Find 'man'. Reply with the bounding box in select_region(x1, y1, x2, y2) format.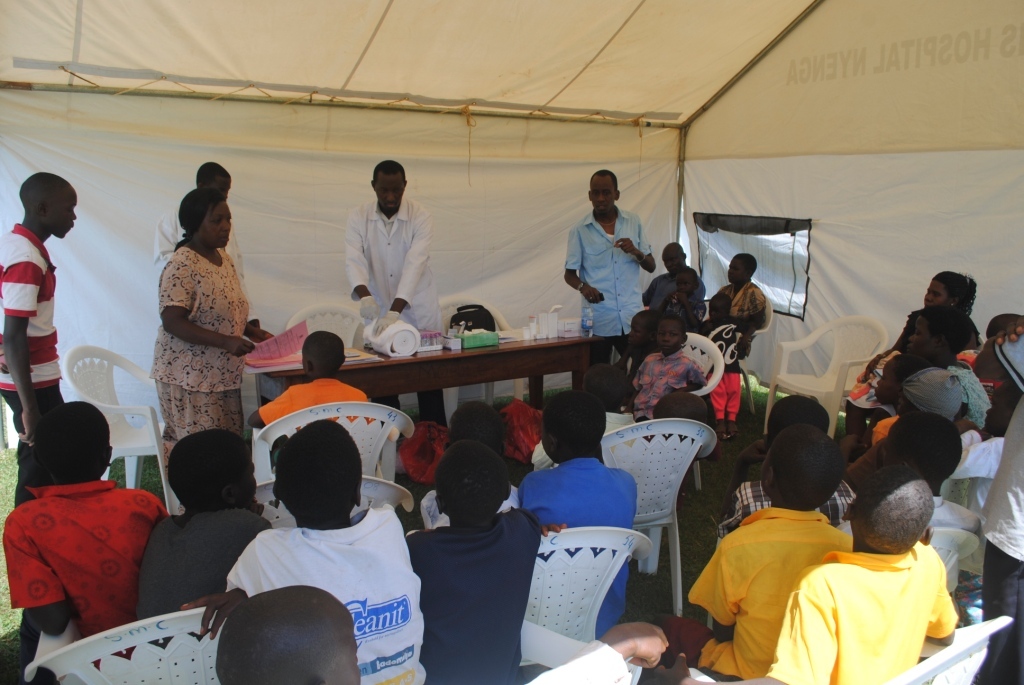
select_region(153, 163, 250, 285).
